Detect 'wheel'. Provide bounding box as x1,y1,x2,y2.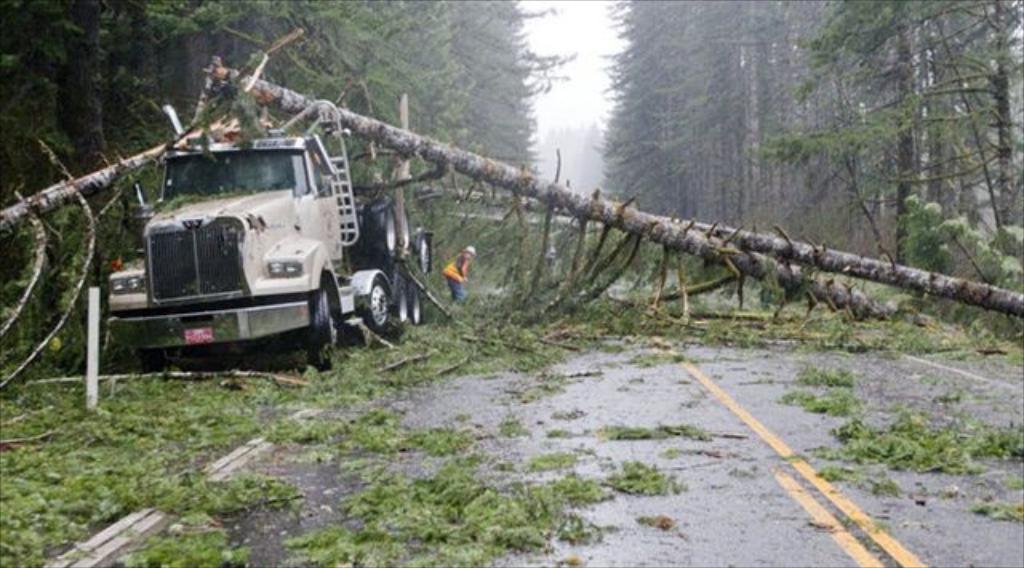
299,285,342,362.
